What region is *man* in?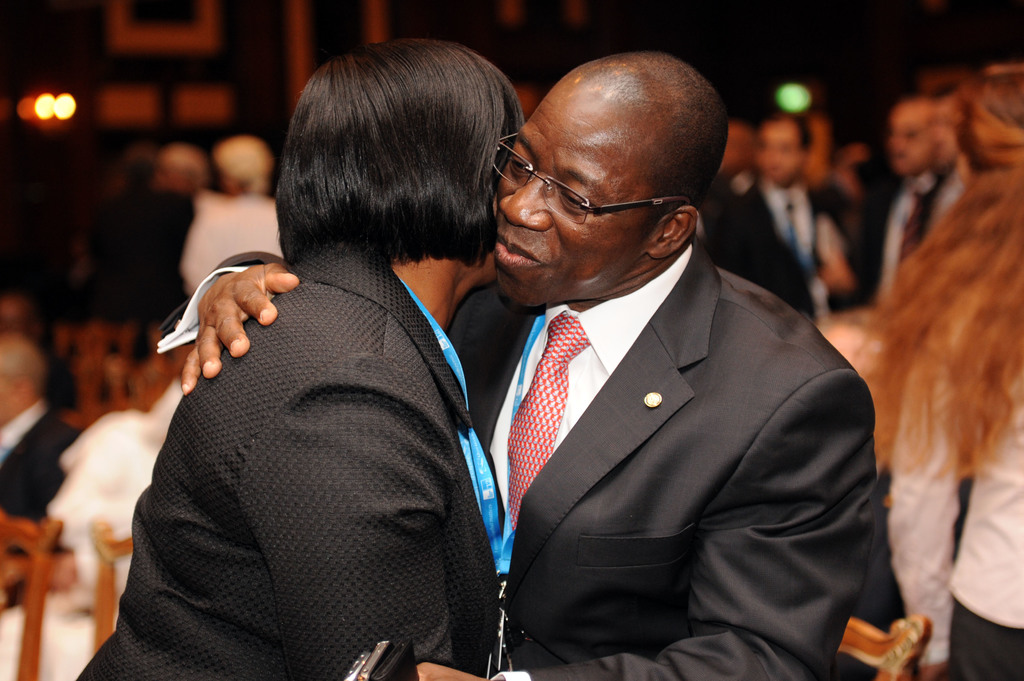
region(828, 138, 904, 303).
